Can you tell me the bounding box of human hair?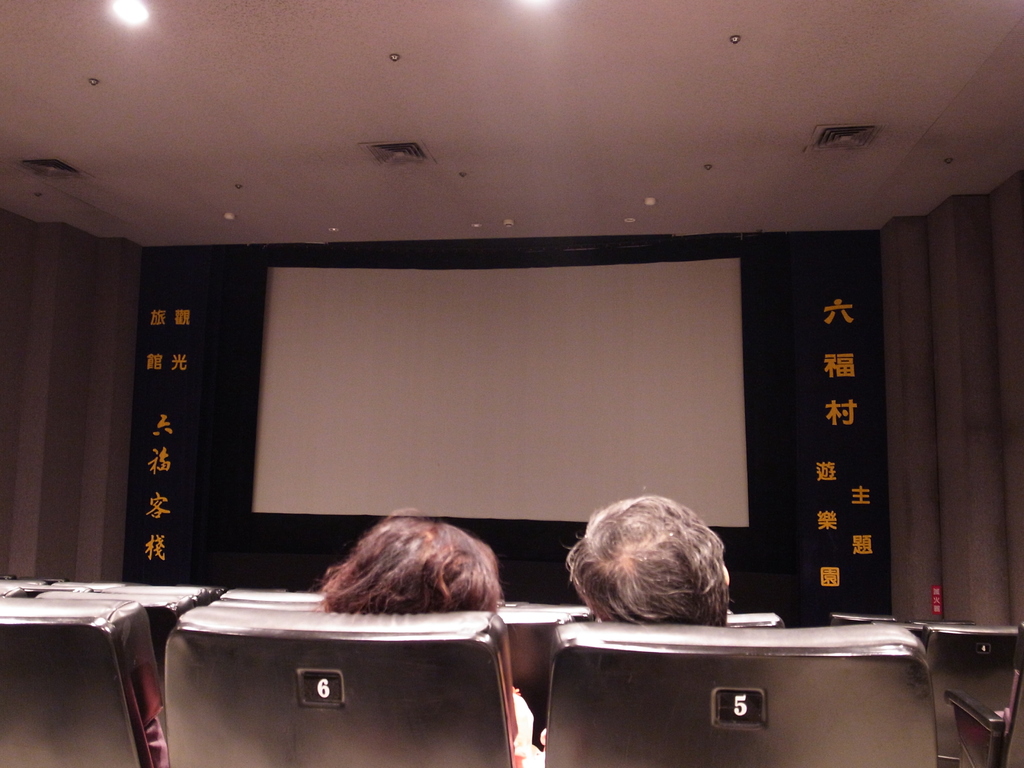
[left=563, top=514, right=730, bottom=644].
